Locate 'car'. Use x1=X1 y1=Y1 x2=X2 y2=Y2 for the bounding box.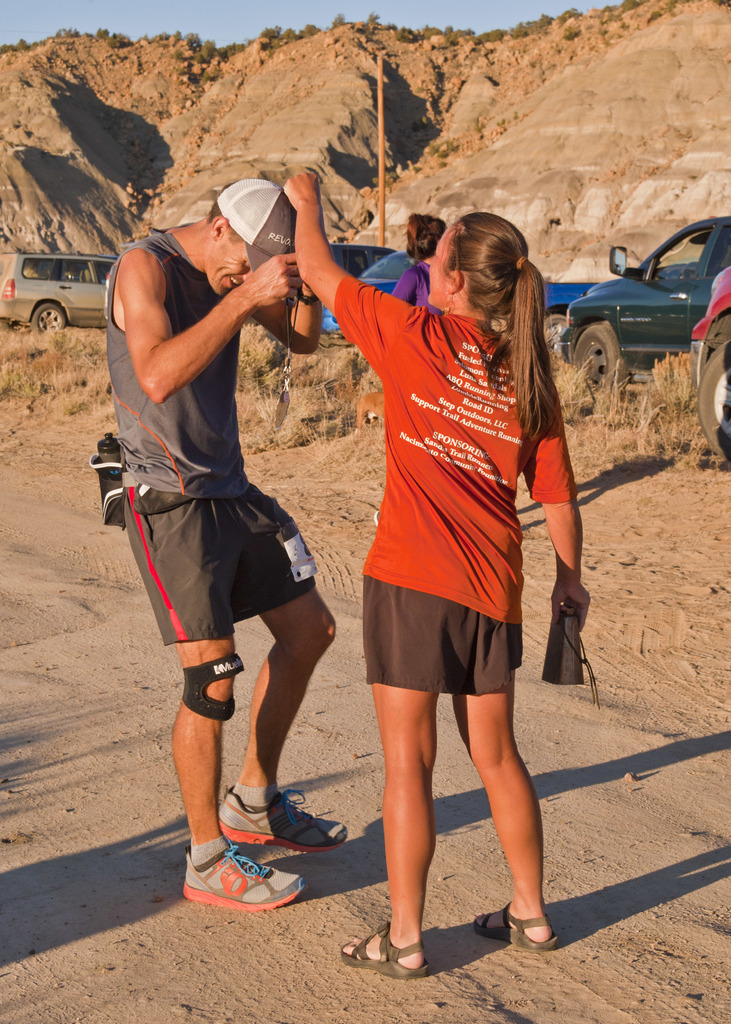
x1=0 y1=254 x2=122 y2=337.
